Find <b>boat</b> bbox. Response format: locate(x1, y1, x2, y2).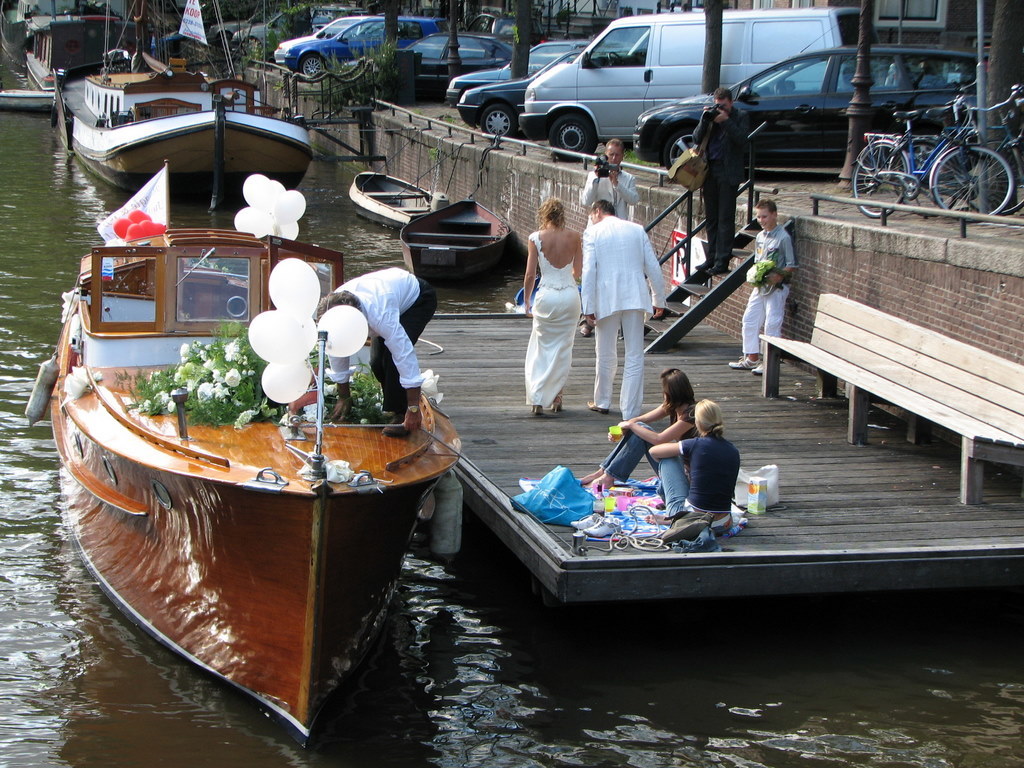
locate(57, 232, 461, 758).
